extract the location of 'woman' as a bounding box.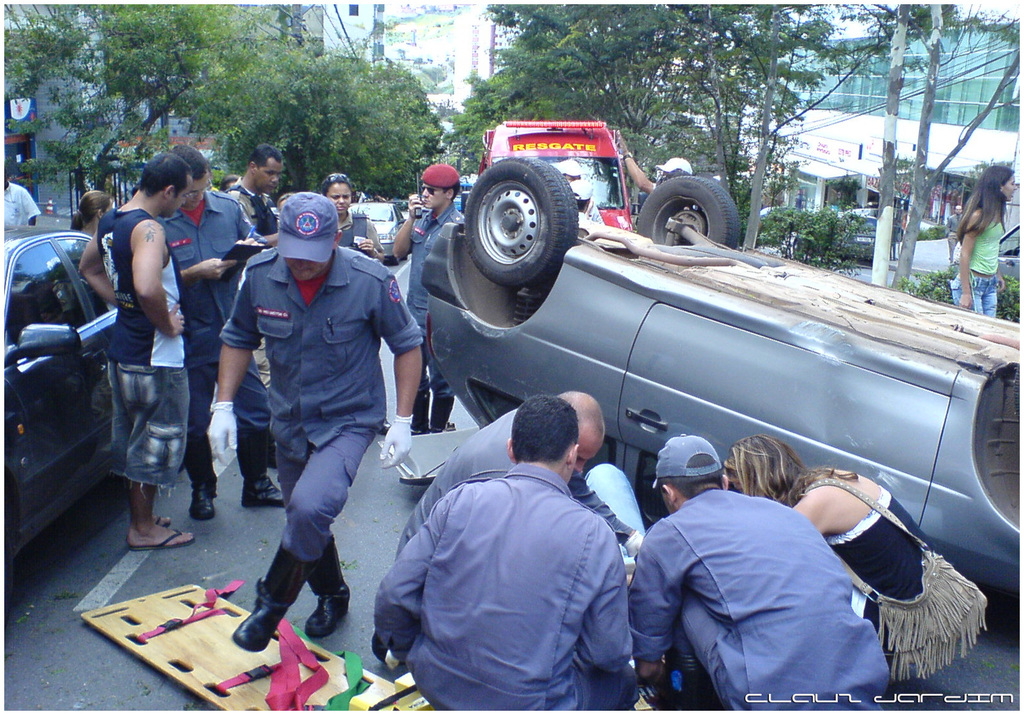
box(946, 165, 1018, 310).
